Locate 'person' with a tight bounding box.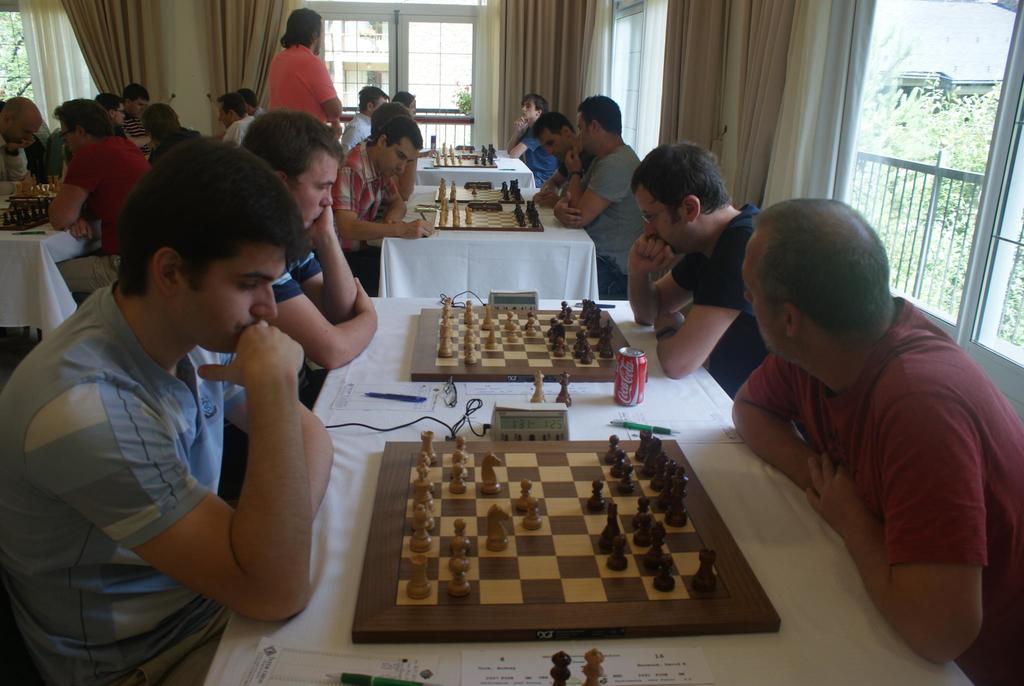
box(218, 95, 252, 137).
